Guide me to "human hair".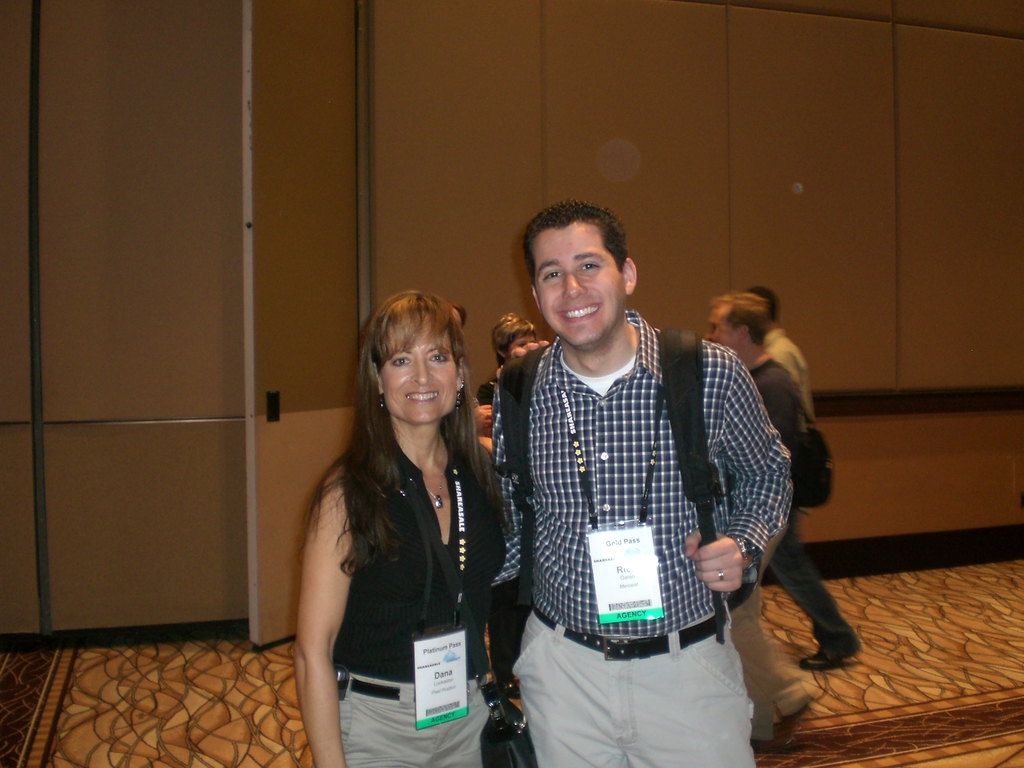
Guidance: (520,198,629,292).
